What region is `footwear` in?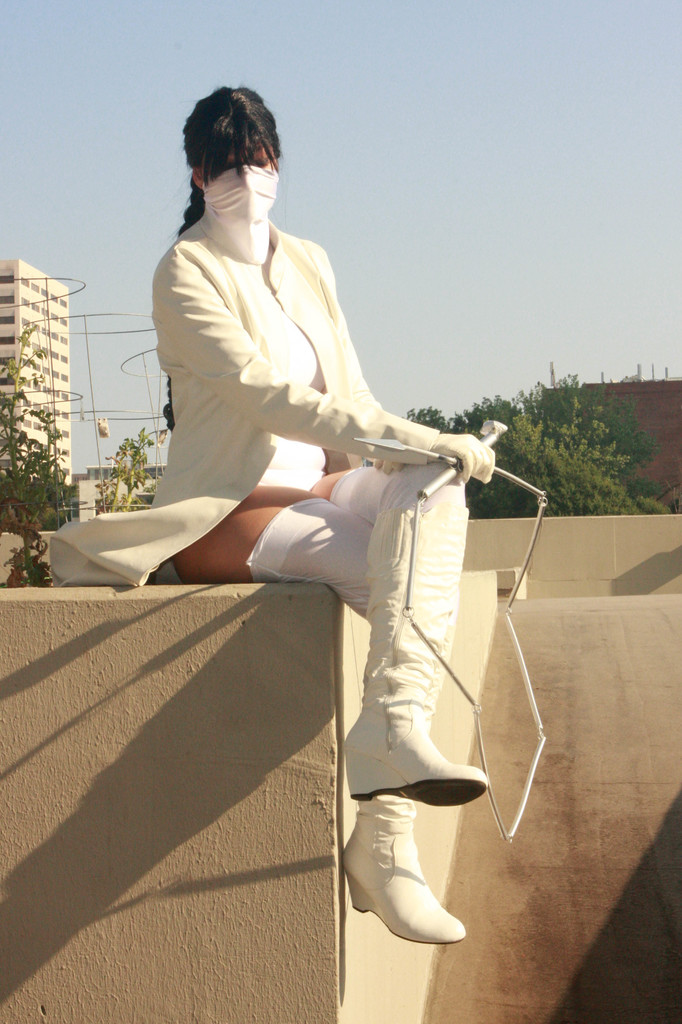
pyautogui.locateOnScreen(344, 797, 473, 953).
